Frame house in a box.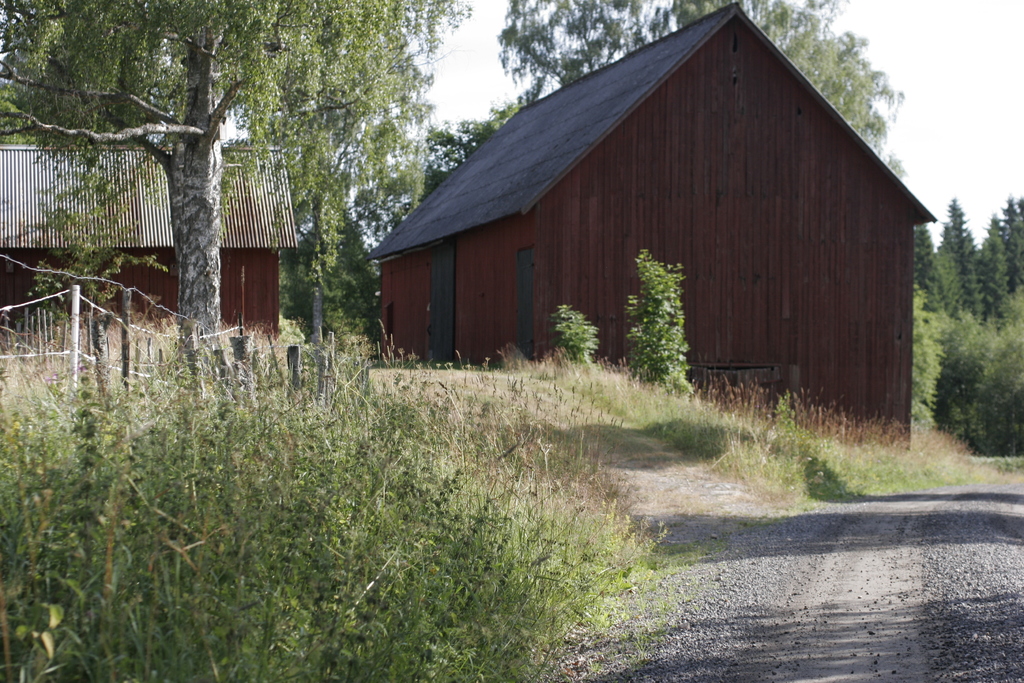
370, 20, 934, 438.
